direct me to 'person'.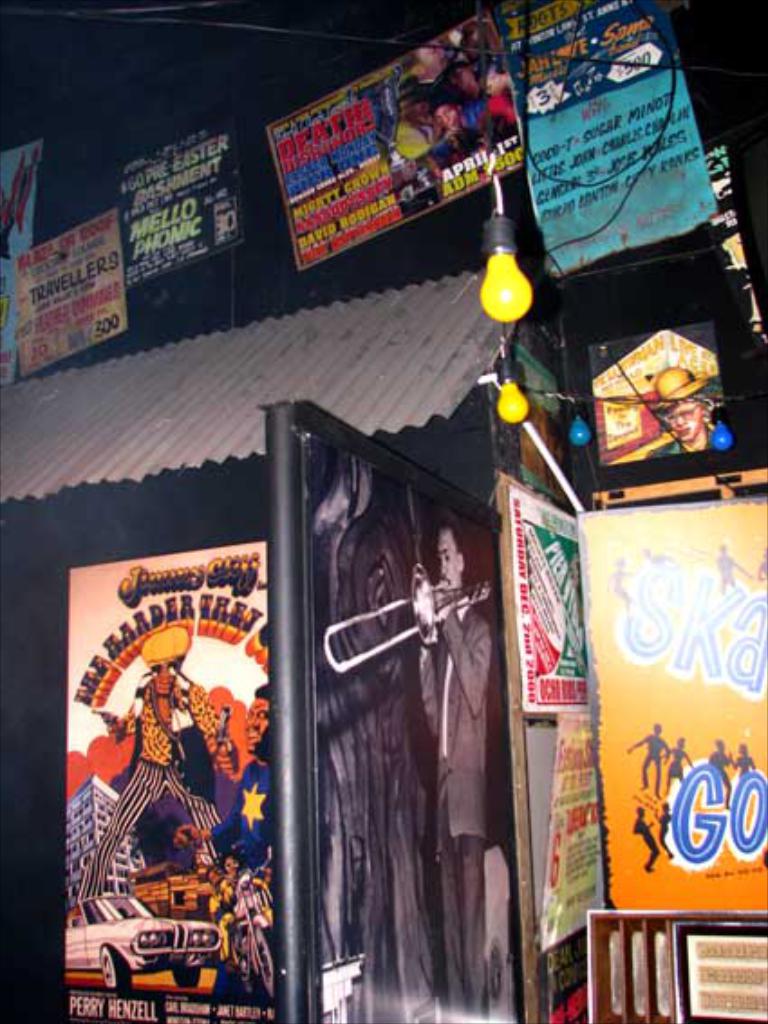
Direction: 708:739:735:815.
